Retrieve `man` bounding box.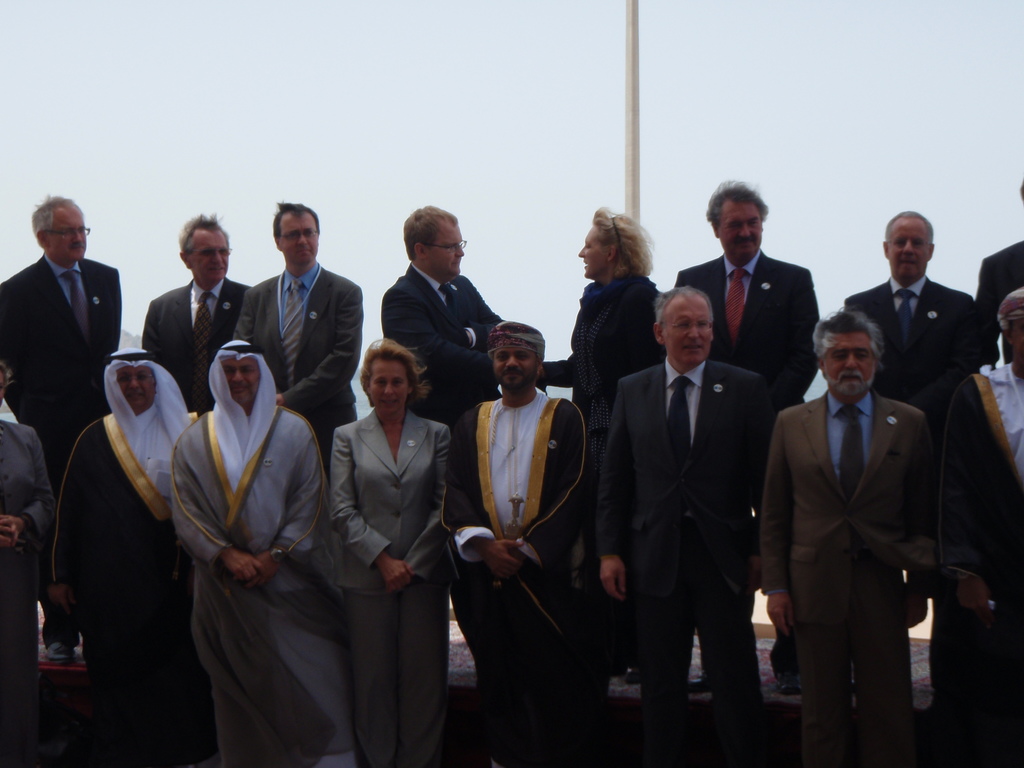
Bounding box: select_region(906, 285, 1023, 767).
